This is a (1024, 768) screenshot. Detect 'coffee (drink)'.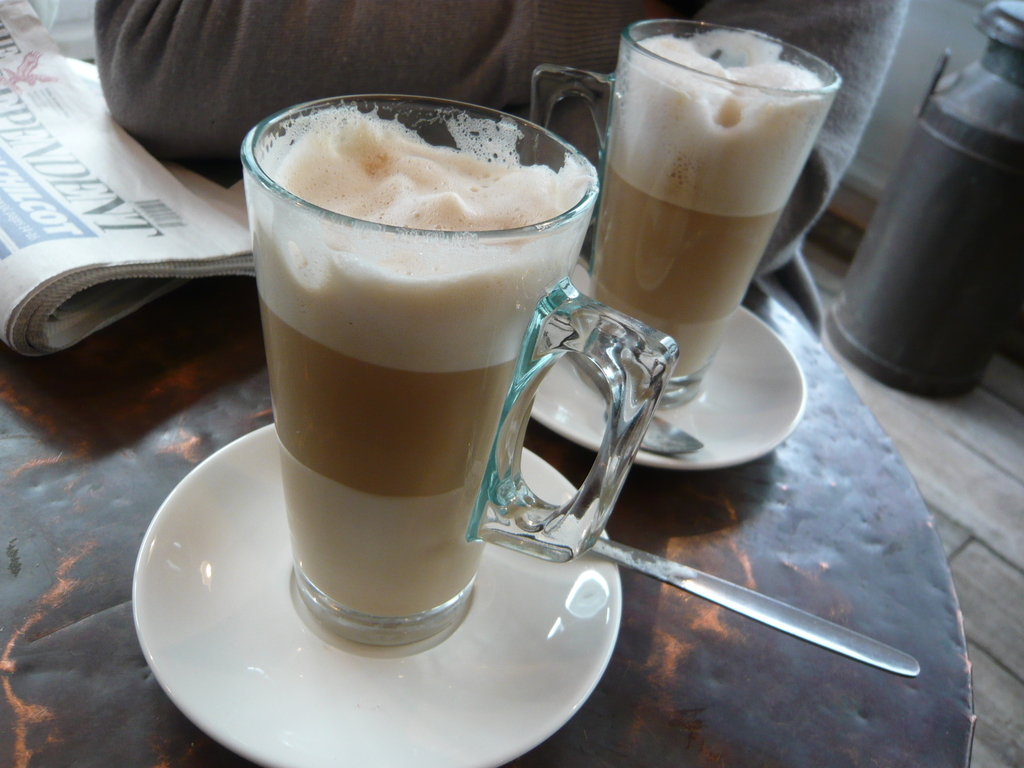
BBox(259, 100, 593, 241).
